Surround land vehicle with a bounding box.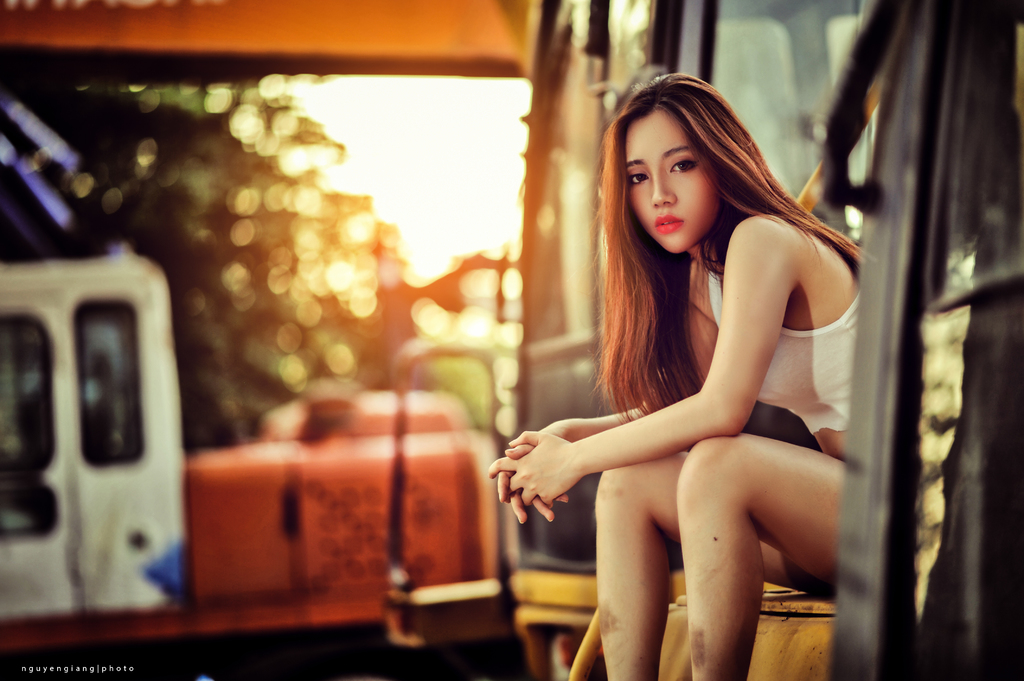
bbox=(380, 0, 1023, 680).
